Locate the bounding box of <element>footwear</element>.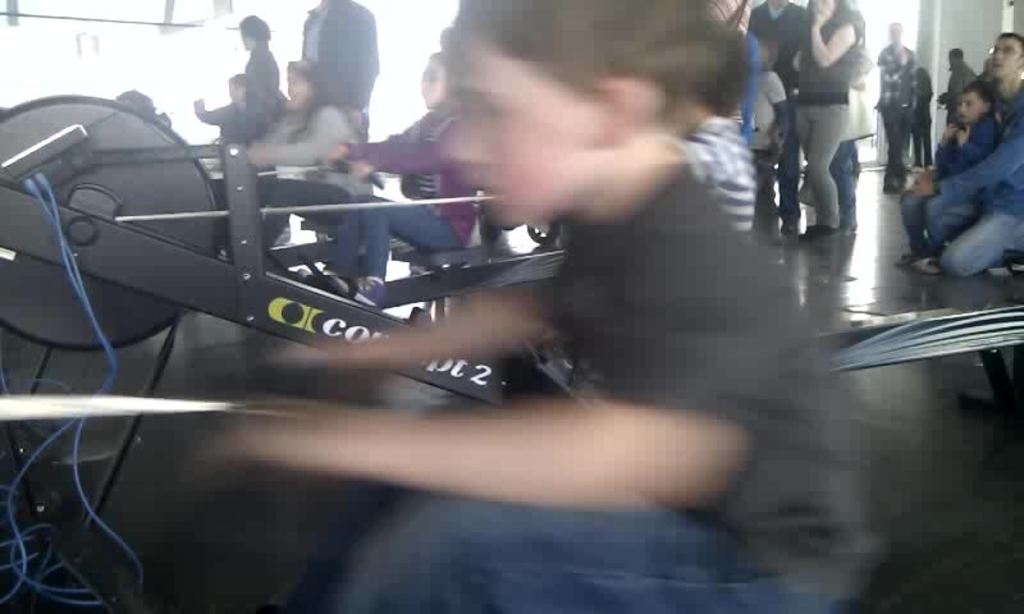
Bounding box: {"x1": 989, "y1": 255, "x2": 1023, "y2": 274}.
